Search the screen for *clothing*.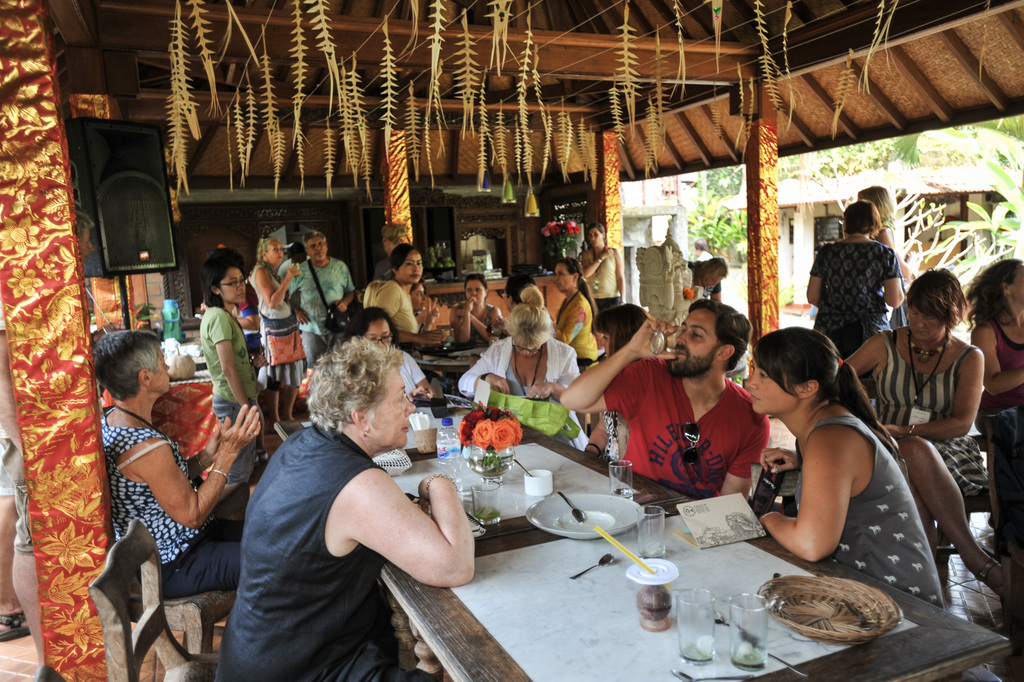
Found at detection(215, 429, 419, 681).
